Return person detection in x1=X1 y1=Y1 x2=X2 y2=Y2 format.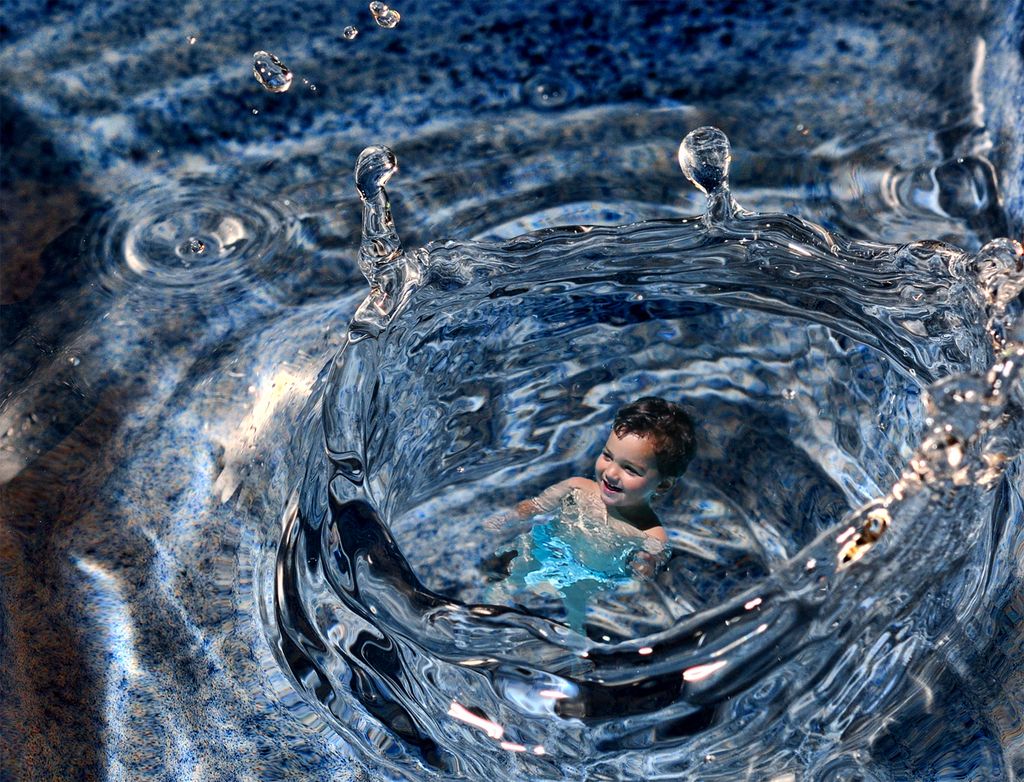
x1=563 y1=401 x2=716 y2=610.
